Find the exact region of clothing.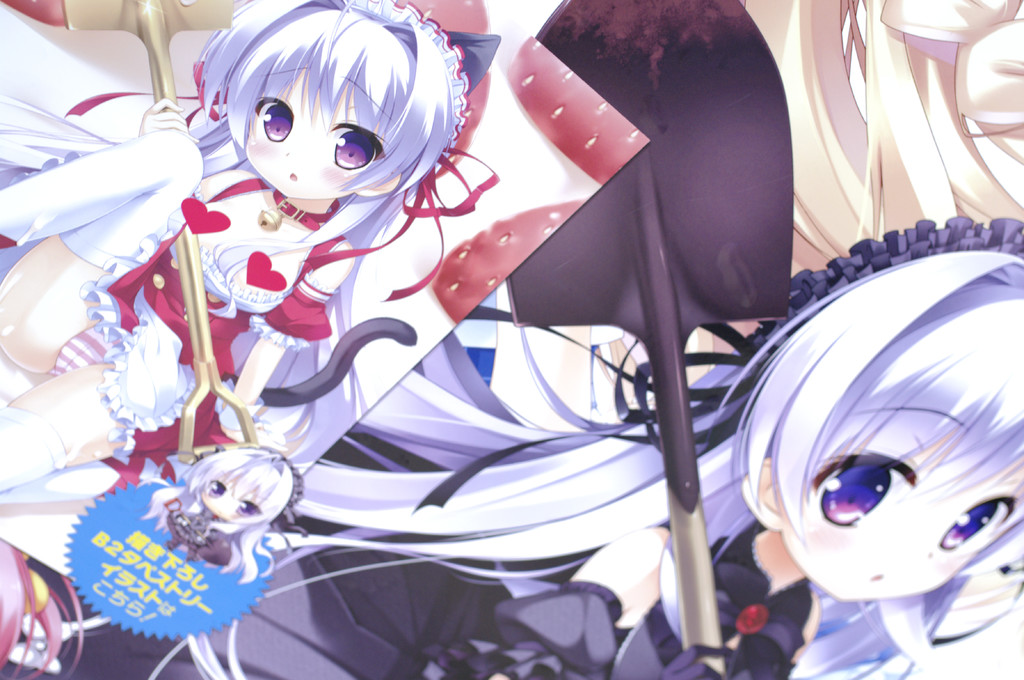
Exact region: crop(0, 127, 351, 505).
